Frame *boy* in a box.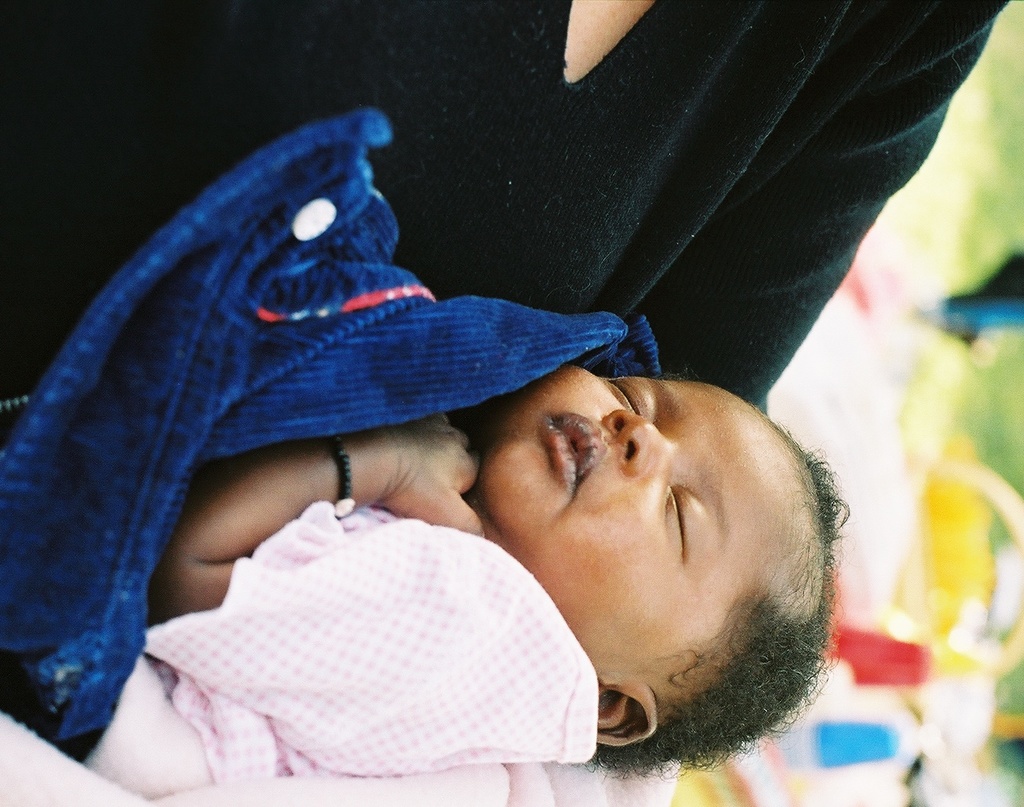
0,370,849,806.
